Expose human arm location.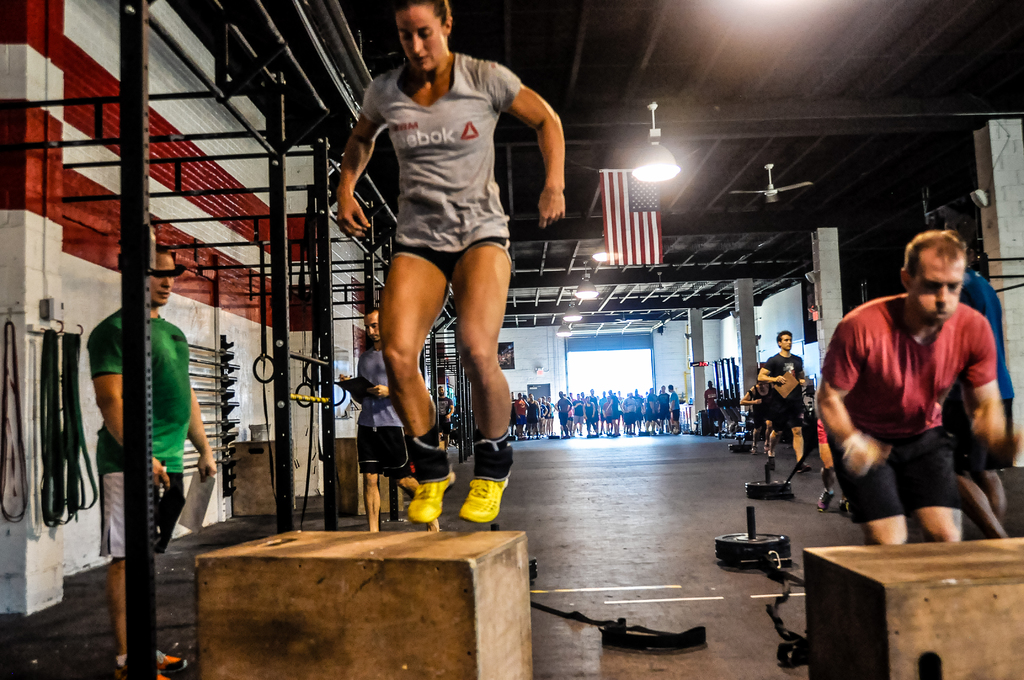
Exposed at [left=332, top=79, right=391, bottom=238].
